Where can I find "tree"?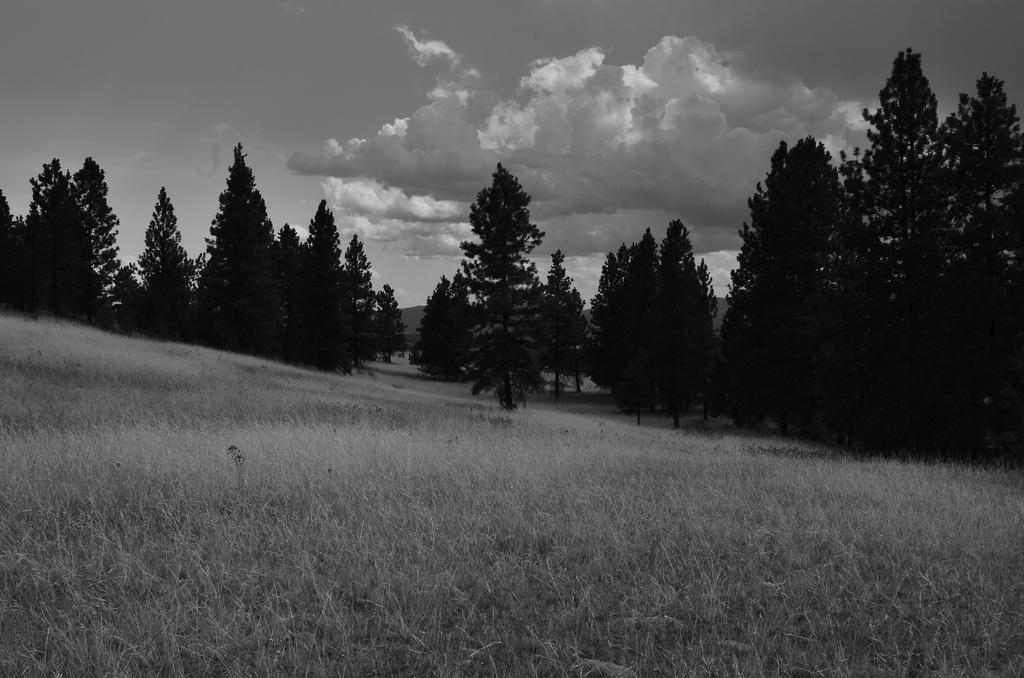
You can find it at 135:173:202:339.
